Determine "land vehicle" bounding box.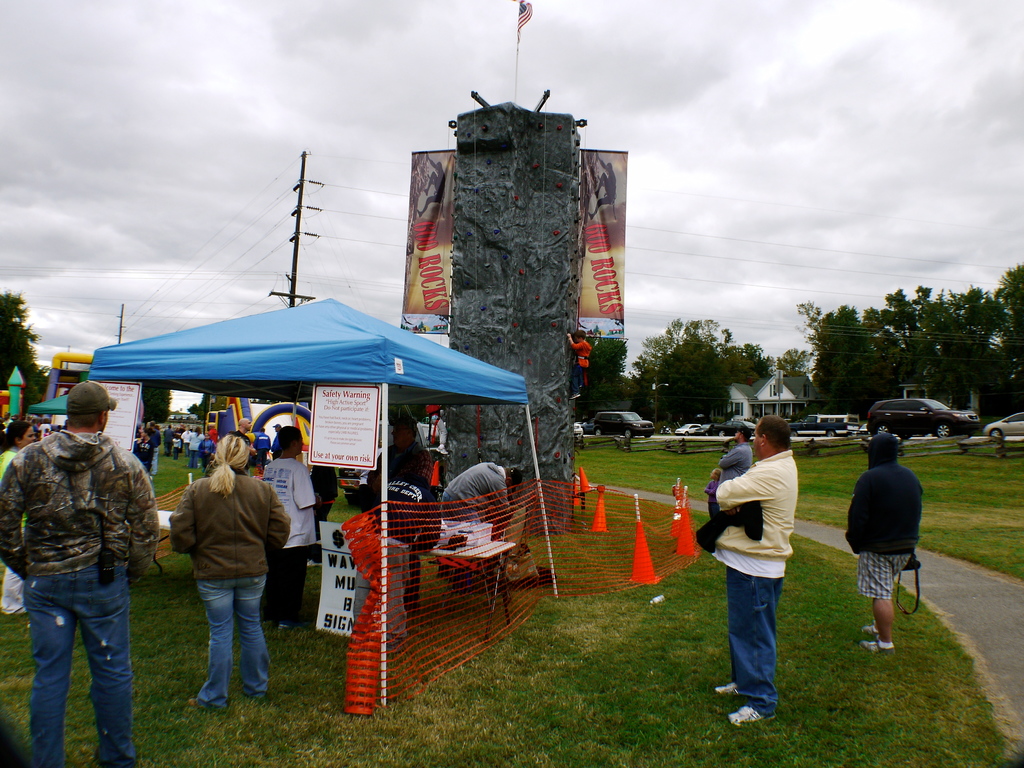
Determined: <region>580, 416, 595, 435</region>.
